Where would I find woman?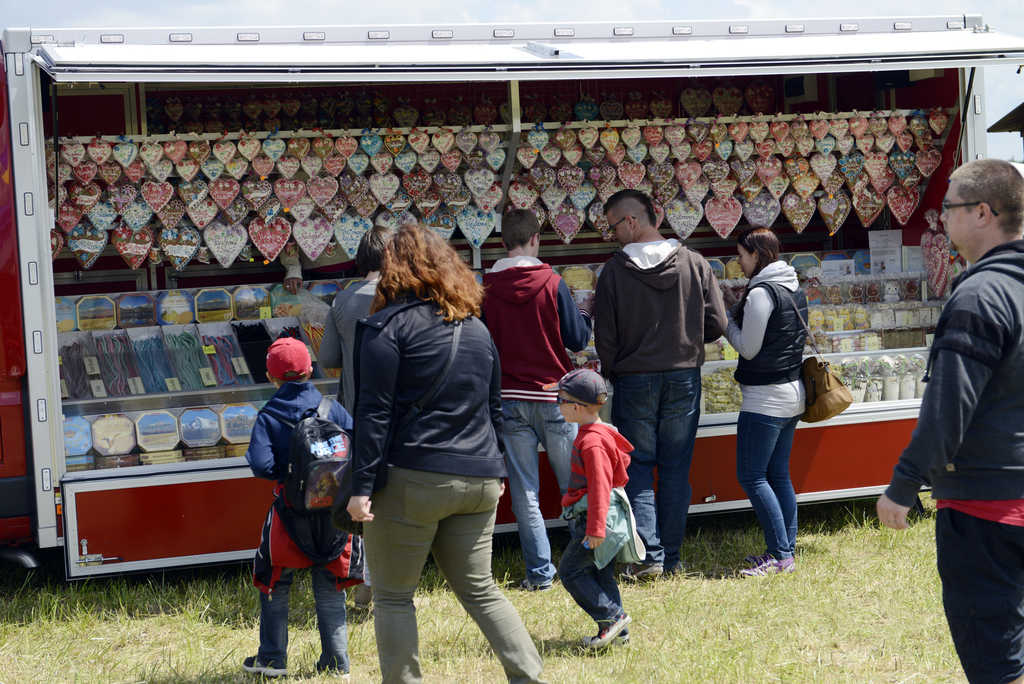
At bbox(324, 211, 531, 683).
